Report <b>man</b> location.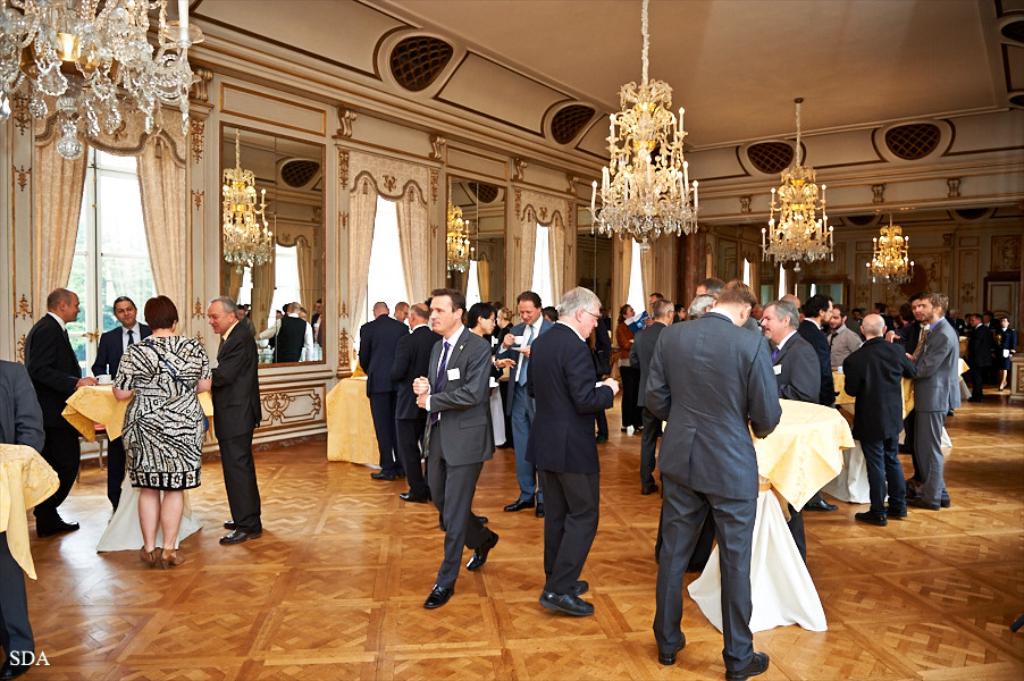
Report: Rect(194, 296, 259, 545).
